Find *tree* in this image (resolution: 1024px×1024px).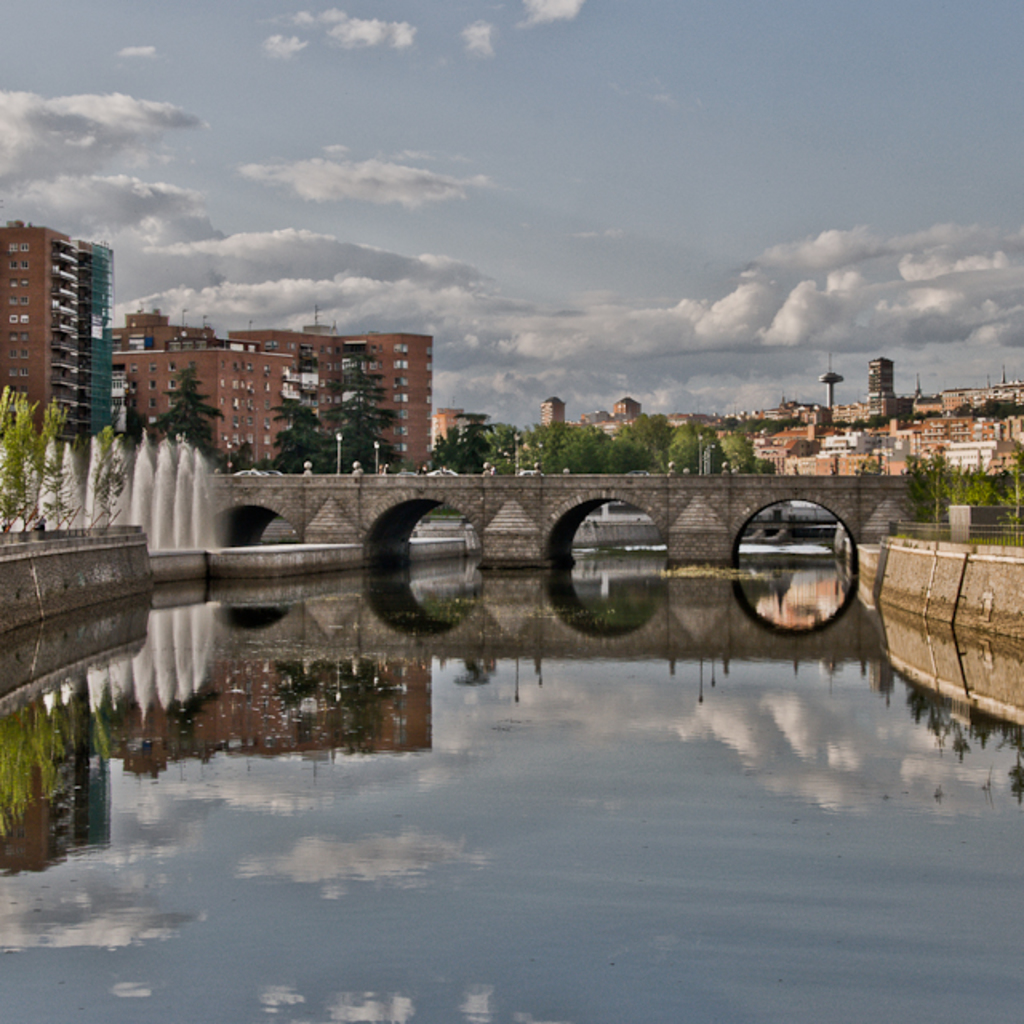
[x1=458, y1=405, x2=490, y2=474].
